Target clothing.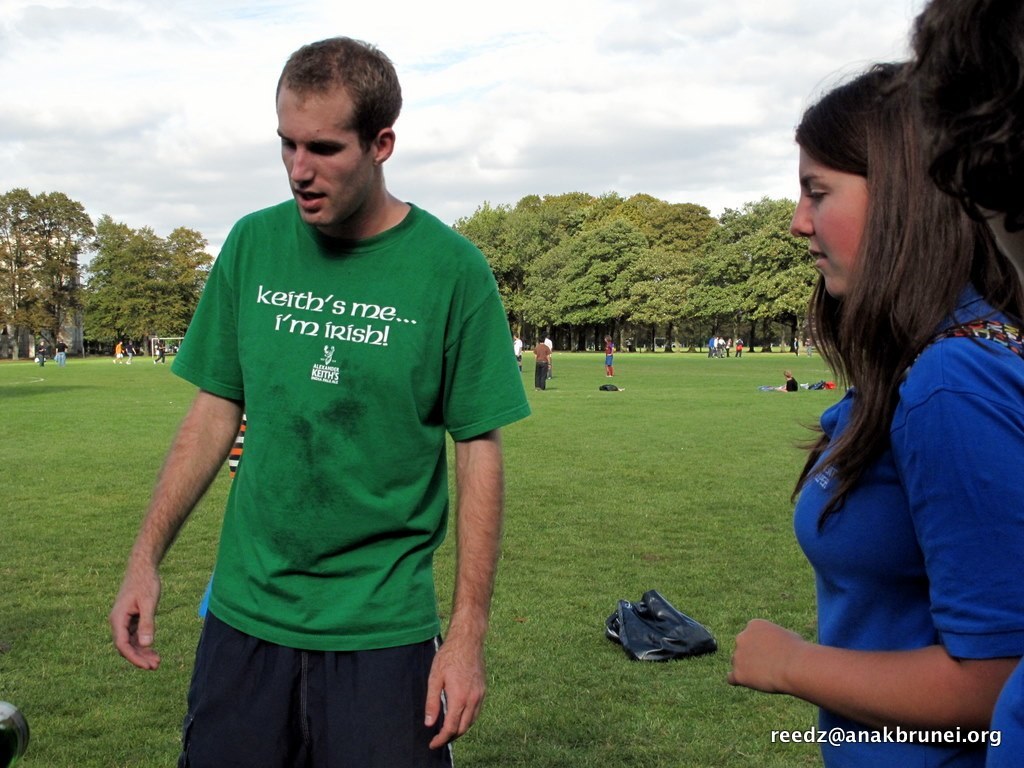
Target region: <bbox>31, 339, 49, 370</bbox>.
